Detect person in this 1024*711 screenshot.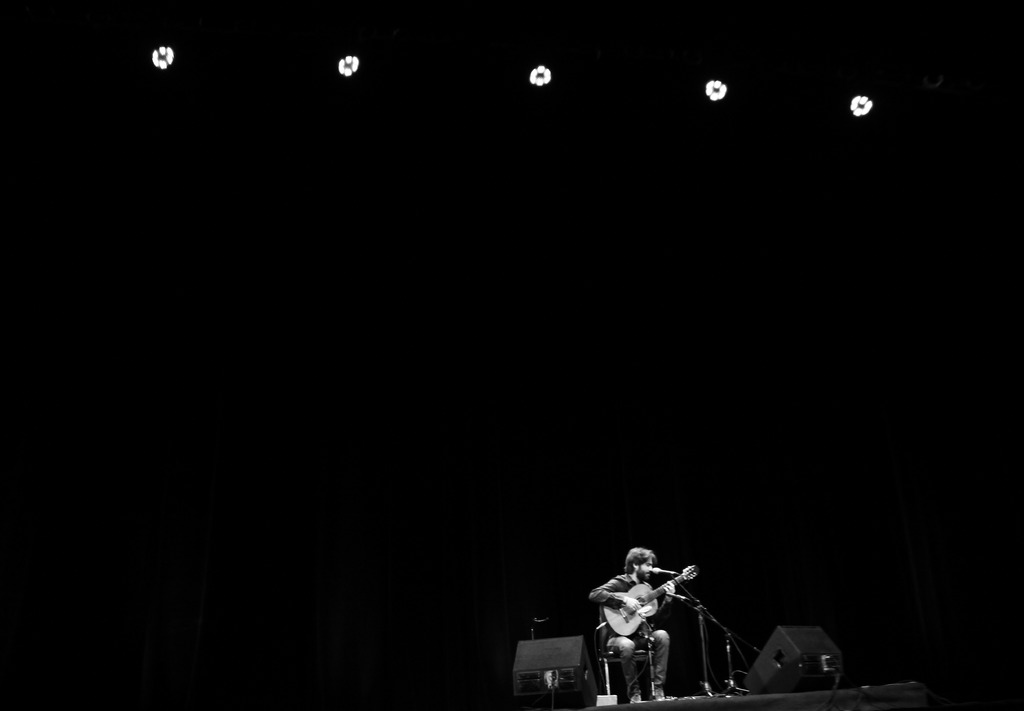
Detection: x1=595 y1=549 x2=687 y2=674.
